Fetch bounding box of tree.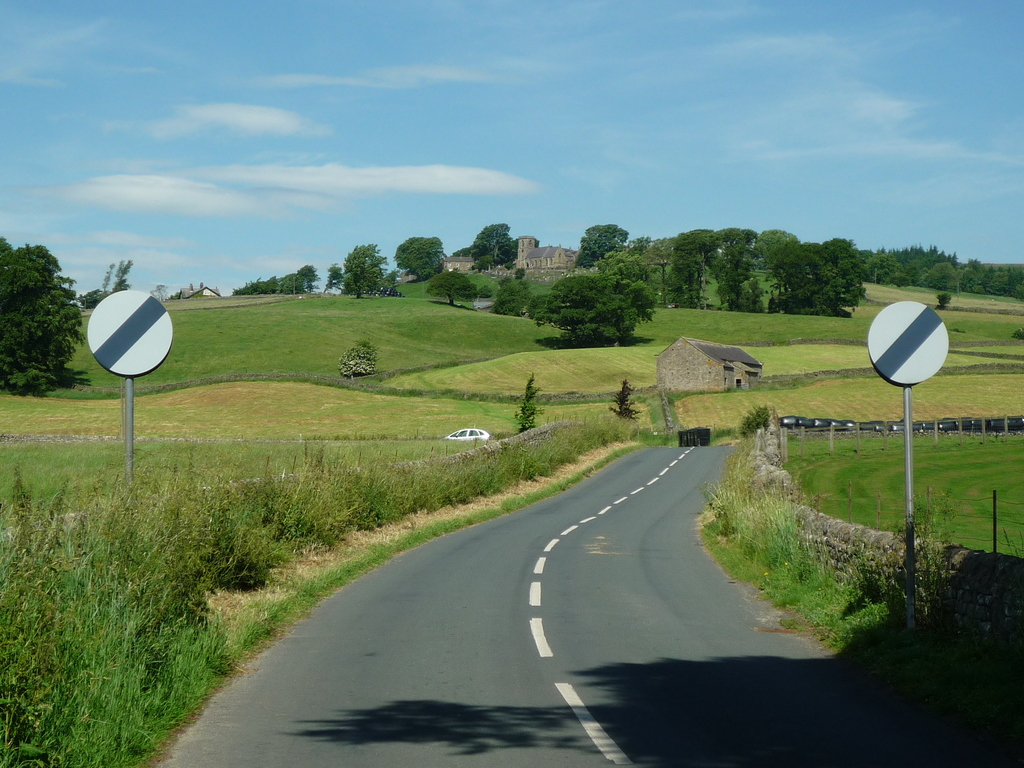
Bbox: (525, 269, 655, 350).
